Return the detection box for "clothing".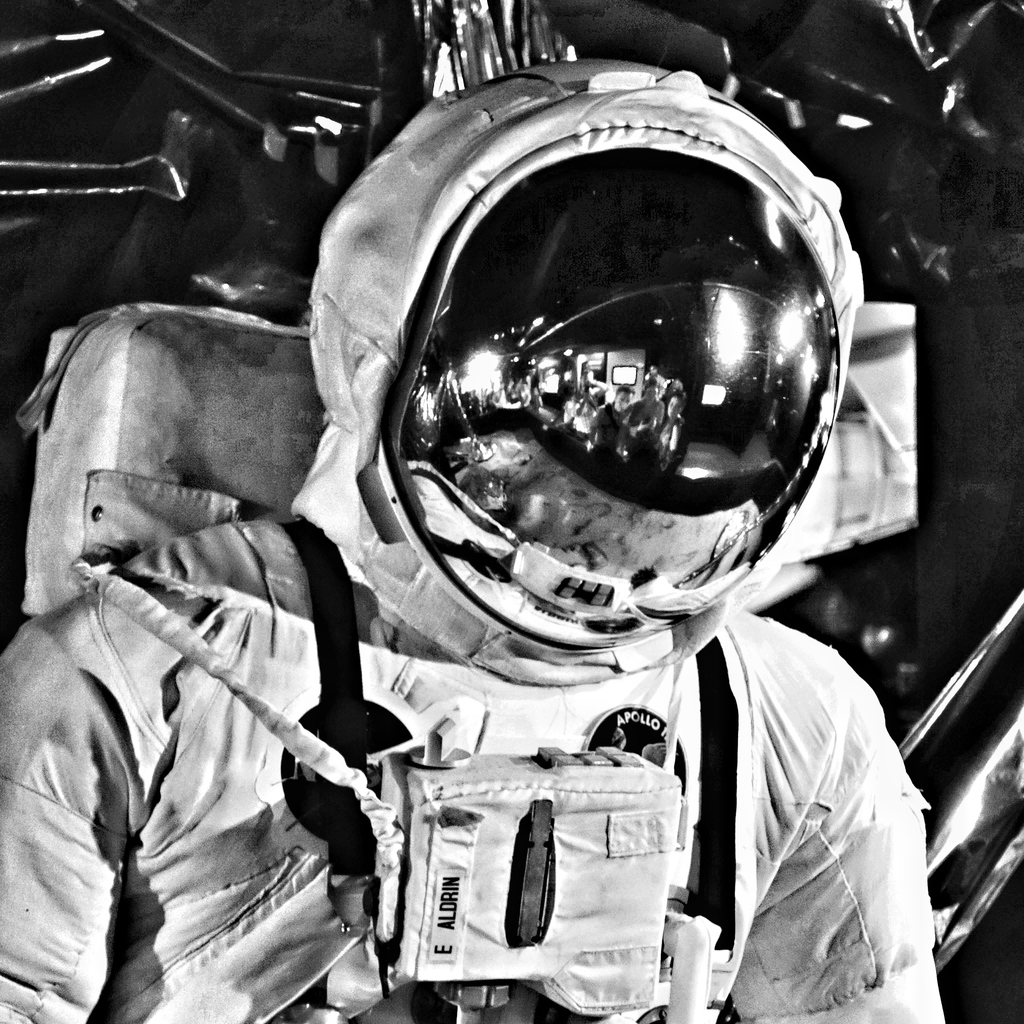
0/58/943/1023.
